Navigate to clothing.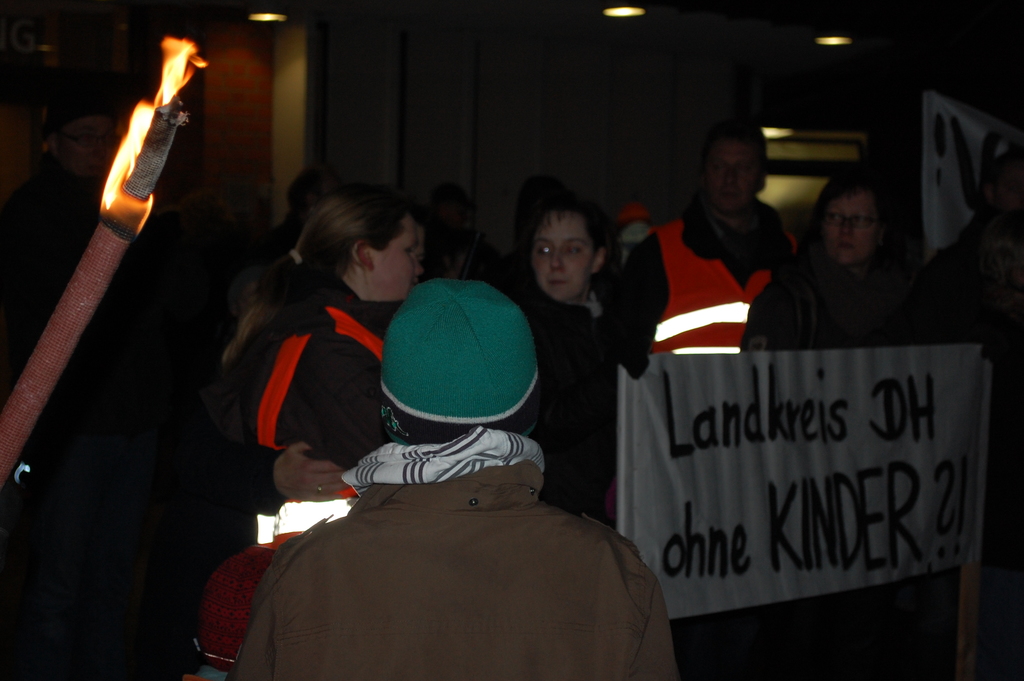
Navigation target: bbox=[616, 217, 803, 349].
